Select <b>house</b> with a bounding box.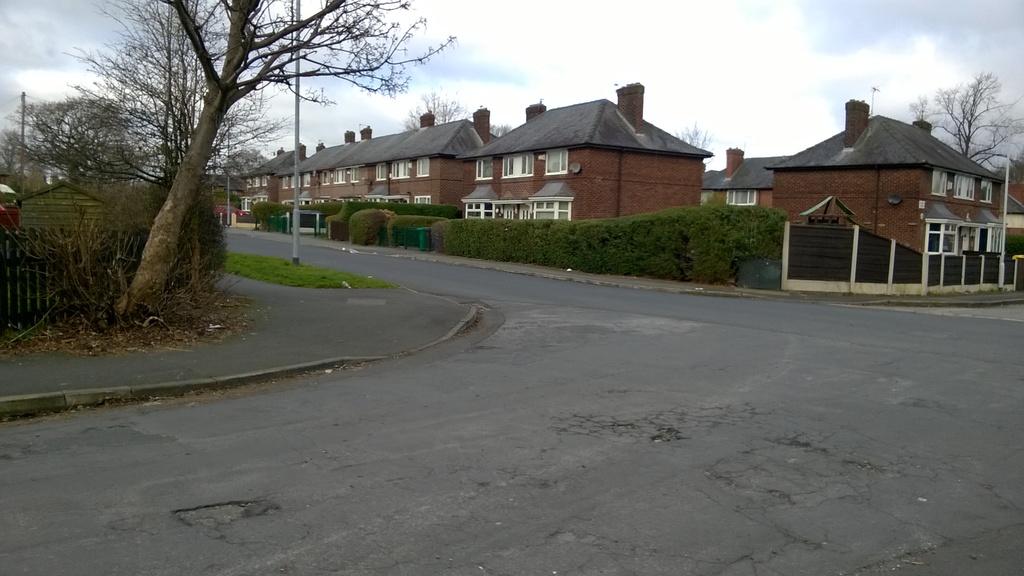
{"x1": 280, "y1": 137, "x2": 338, "y2": 214}.
